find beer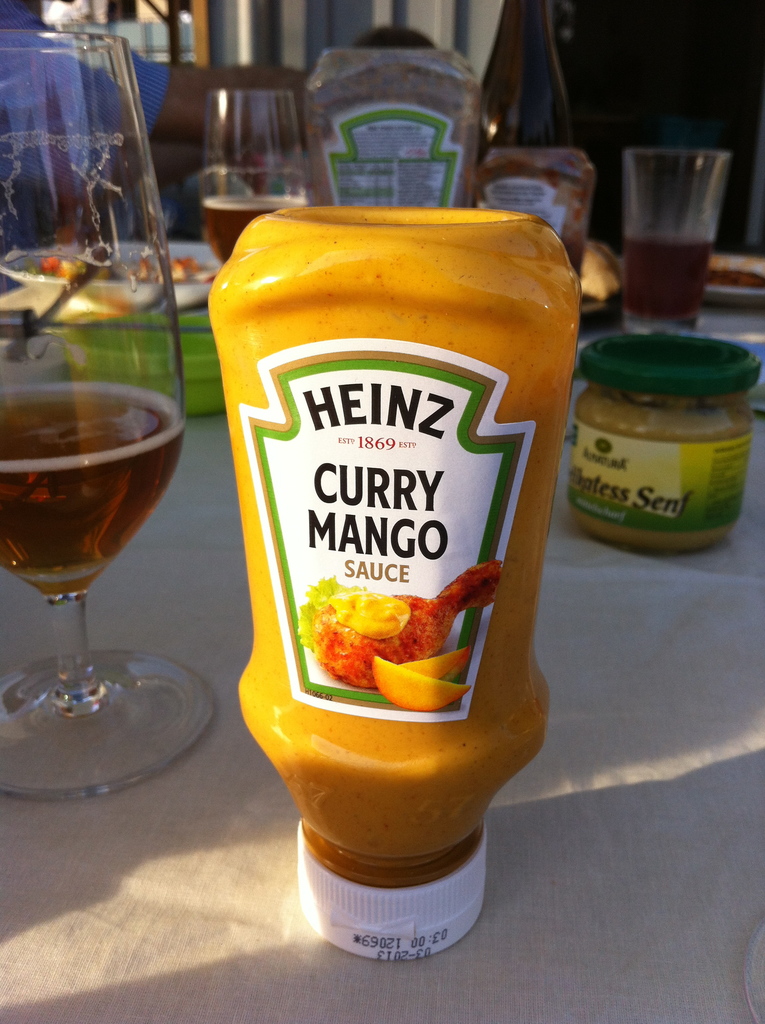
[left=207, top=190, right=298, bottom=264]
